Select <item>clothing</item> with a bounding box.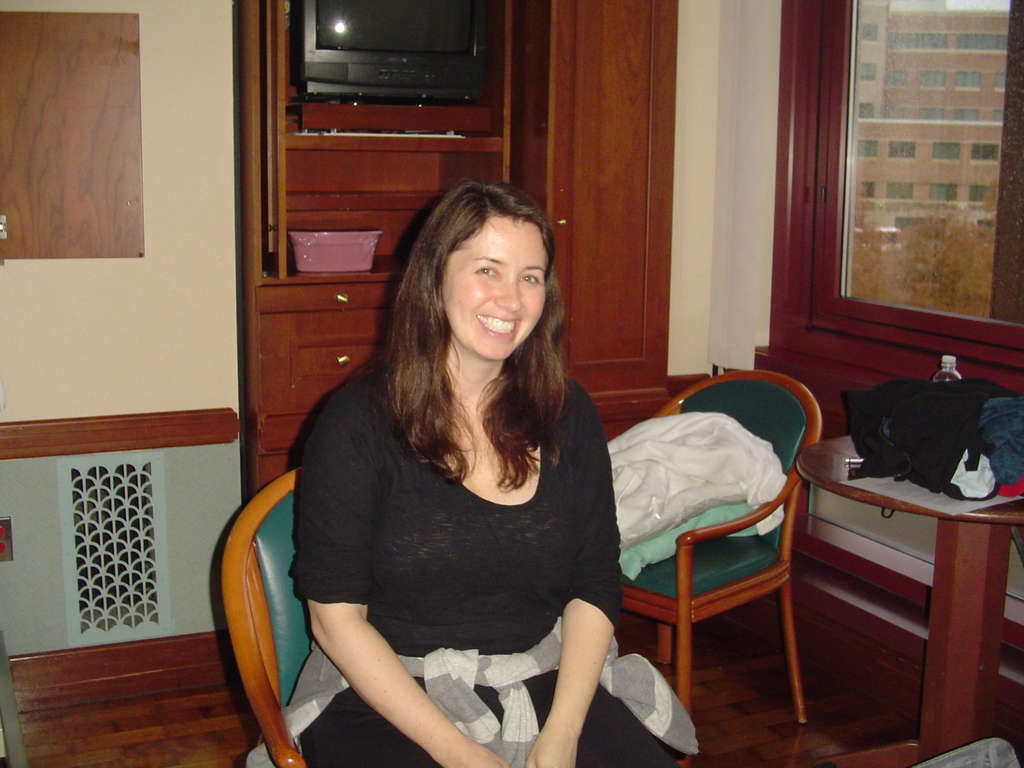
bbox(289, 303, 638, 728).
